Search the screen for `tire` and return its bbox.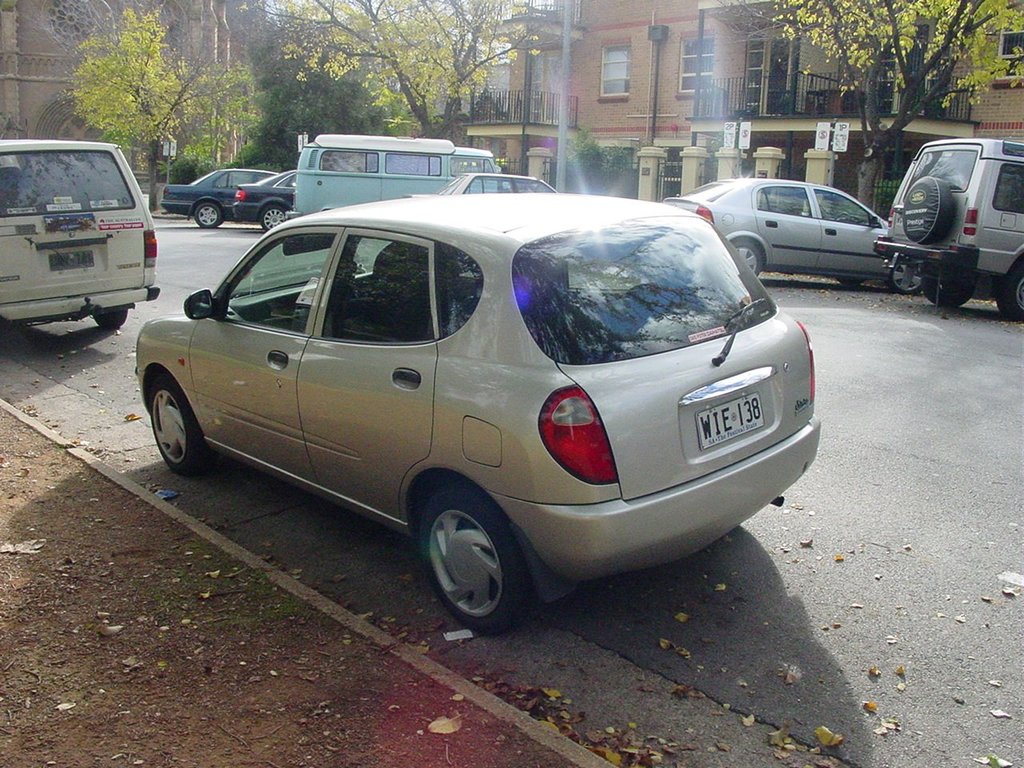
Found: (192,202,222,226).
